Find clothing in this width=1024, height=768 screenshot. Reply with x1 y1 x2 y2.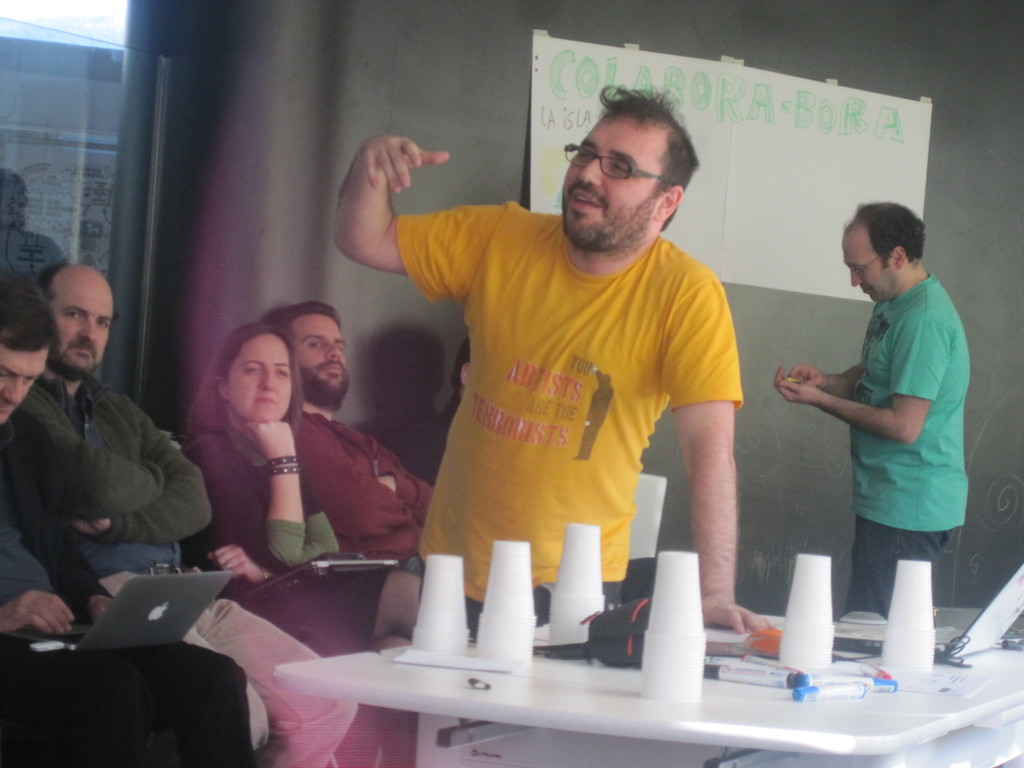
372 196 752 641.
